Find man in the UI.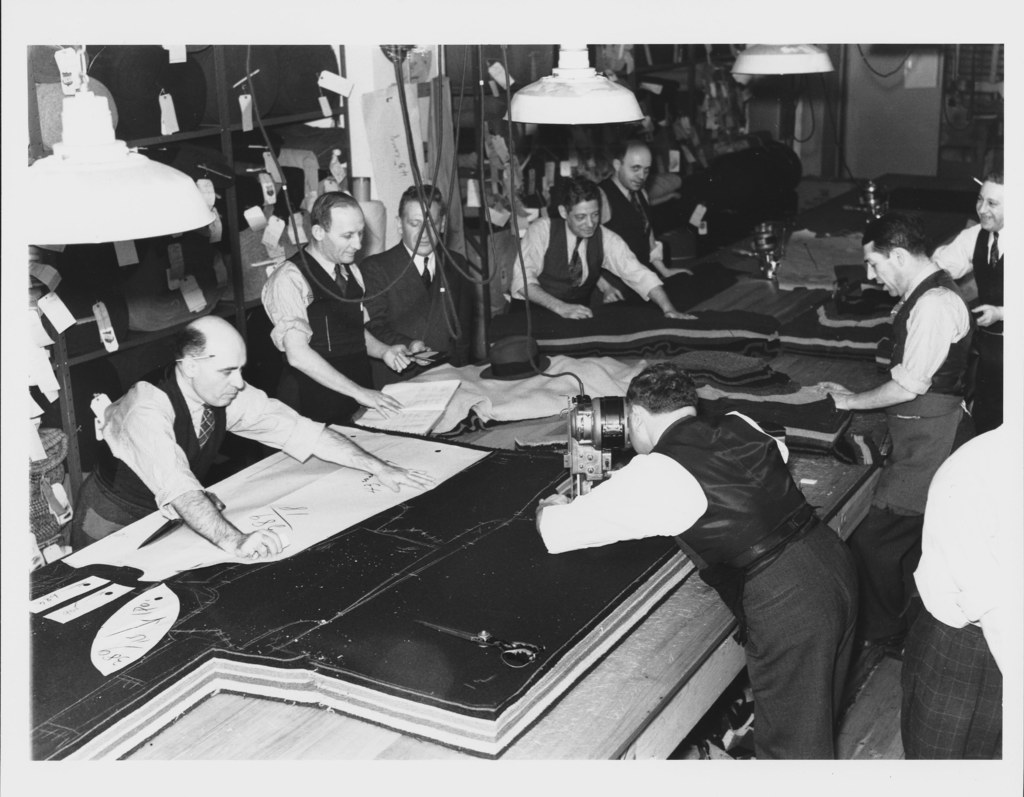
UI element at bbox=[899, 425, 1002, 759].
